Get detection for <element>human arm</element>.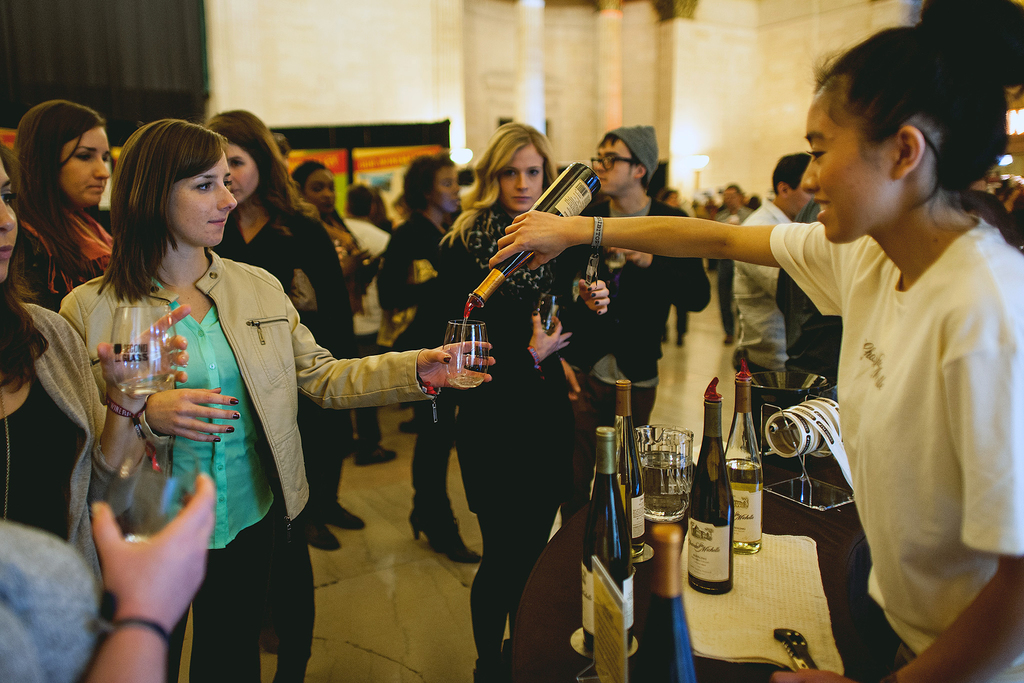
Detection: BBox(84, 468, 220, 682).
